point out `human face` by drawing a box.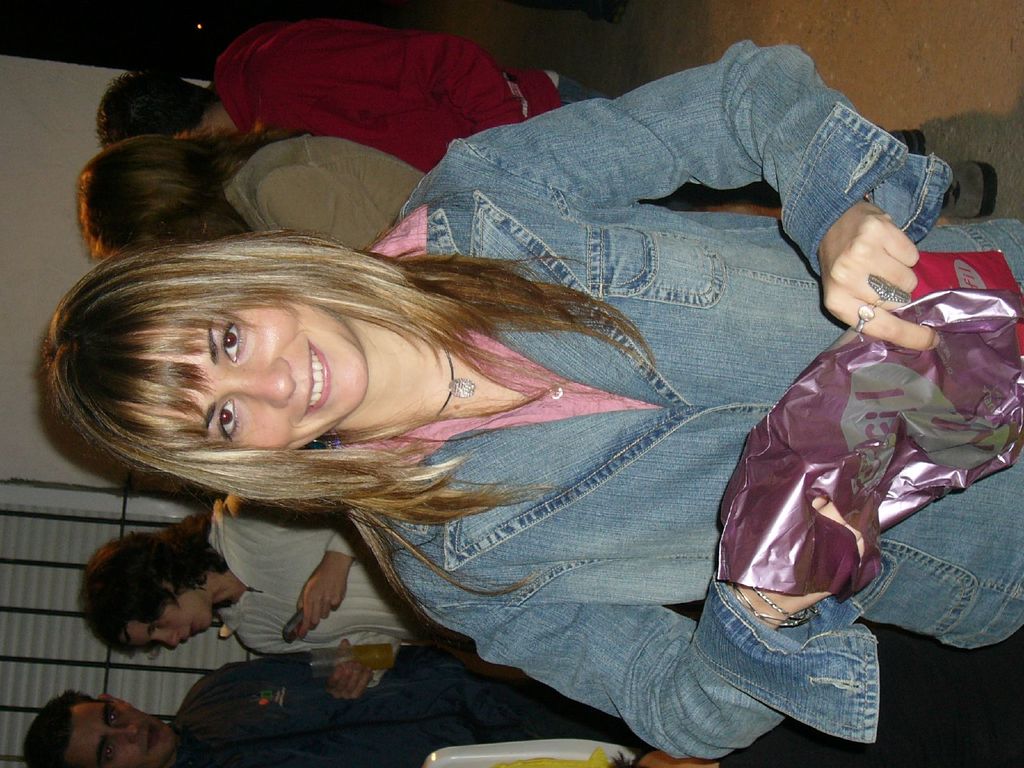
bbox=(170, 287, 369, 454).
